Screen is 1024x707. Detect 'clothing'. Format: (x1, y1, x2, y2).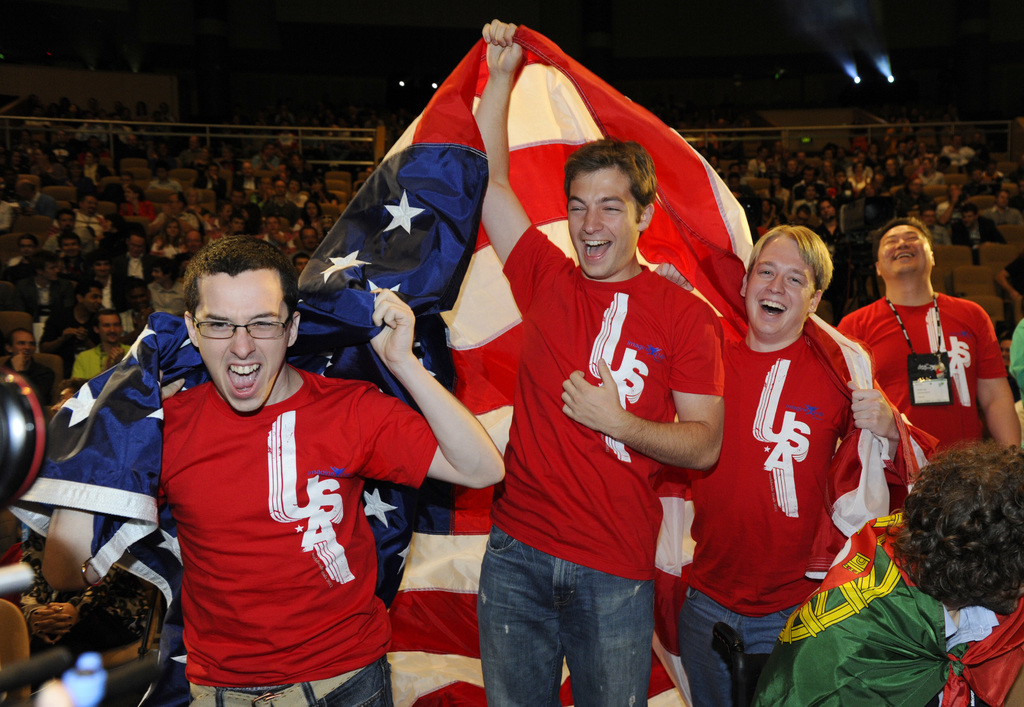
(701, 259, 884, 680).
